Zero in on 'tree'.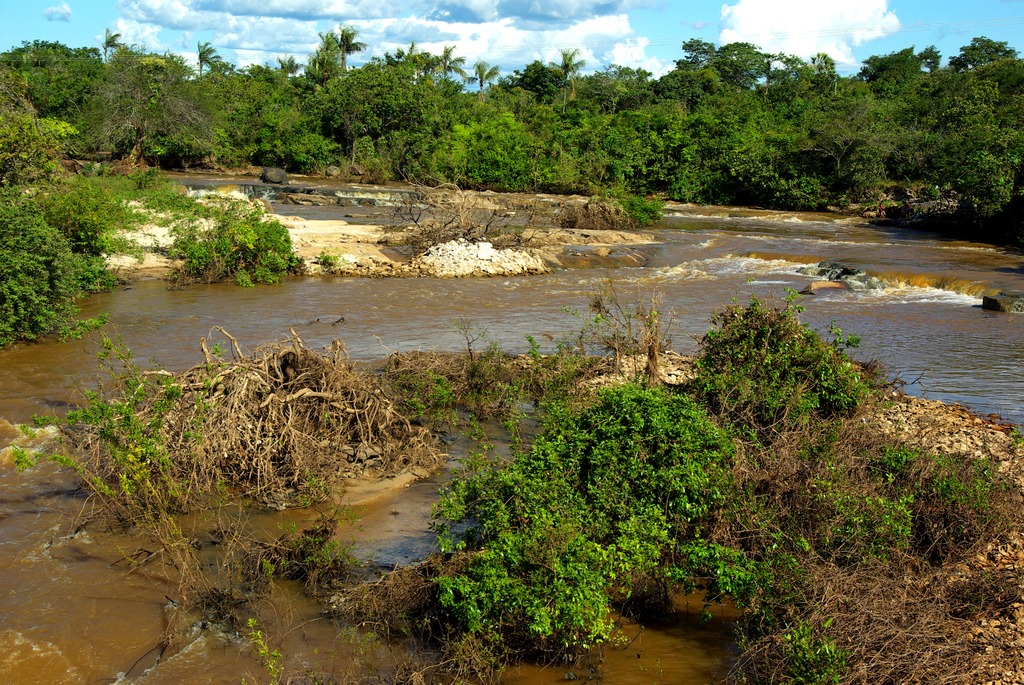
Zeroed in: (x1=445, y1=107, x2=547, y2=191).
